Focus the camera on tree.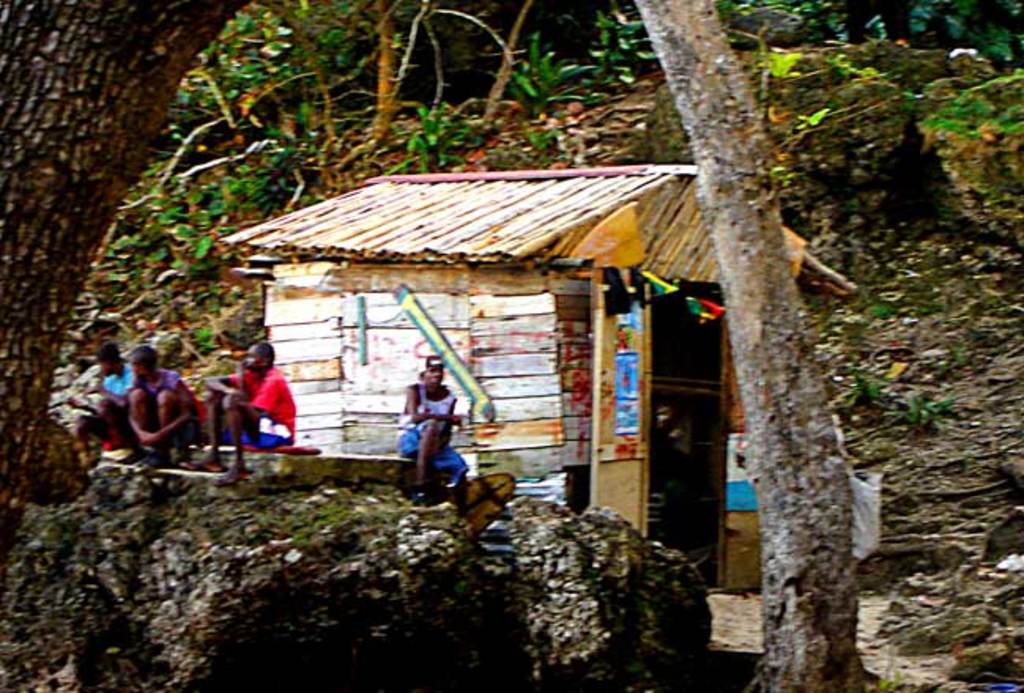
Focus region: crop(633, 0, 854, 691).
